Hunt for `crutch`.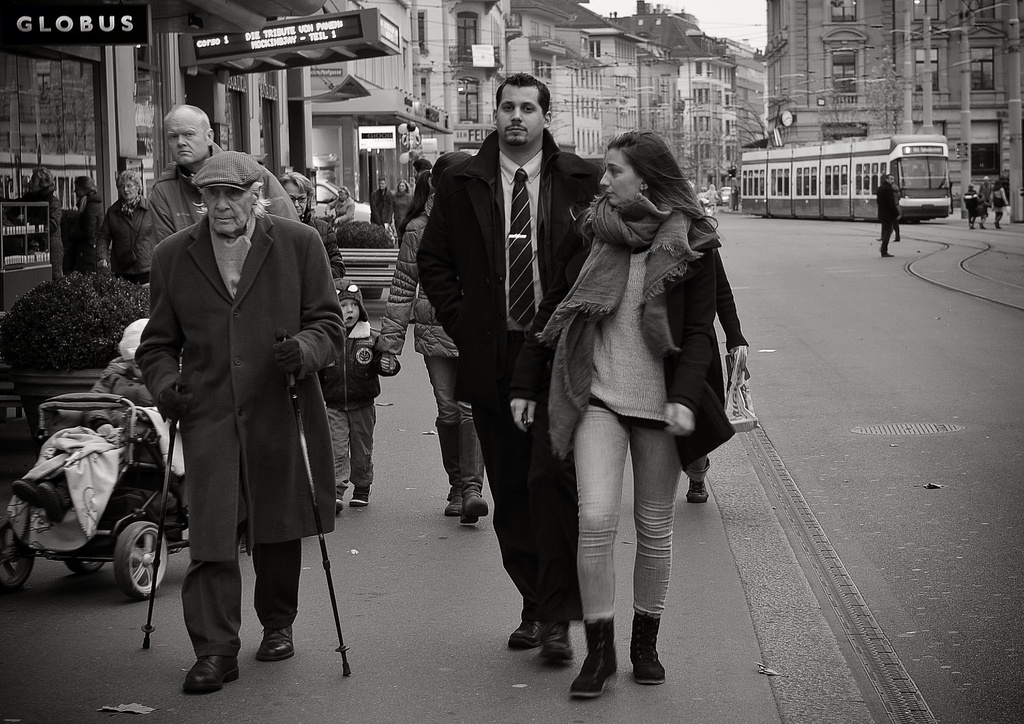
Hunted down at x1=275 y1=328 x2=351 y2=675.
